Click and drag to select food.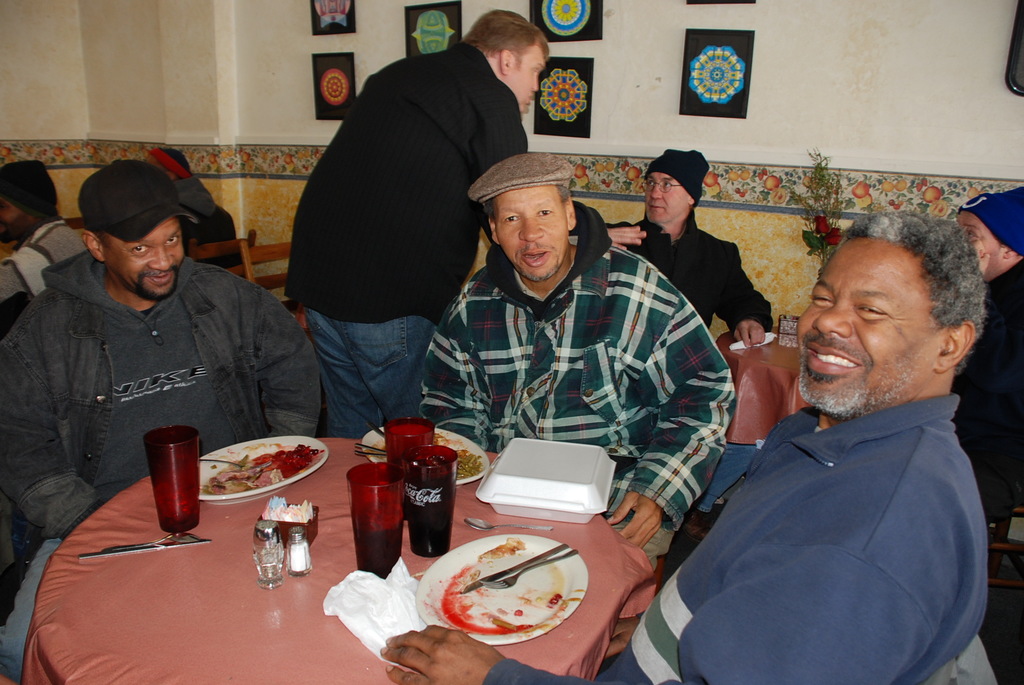
Selection: Rect(435, 564, 584, 638).
